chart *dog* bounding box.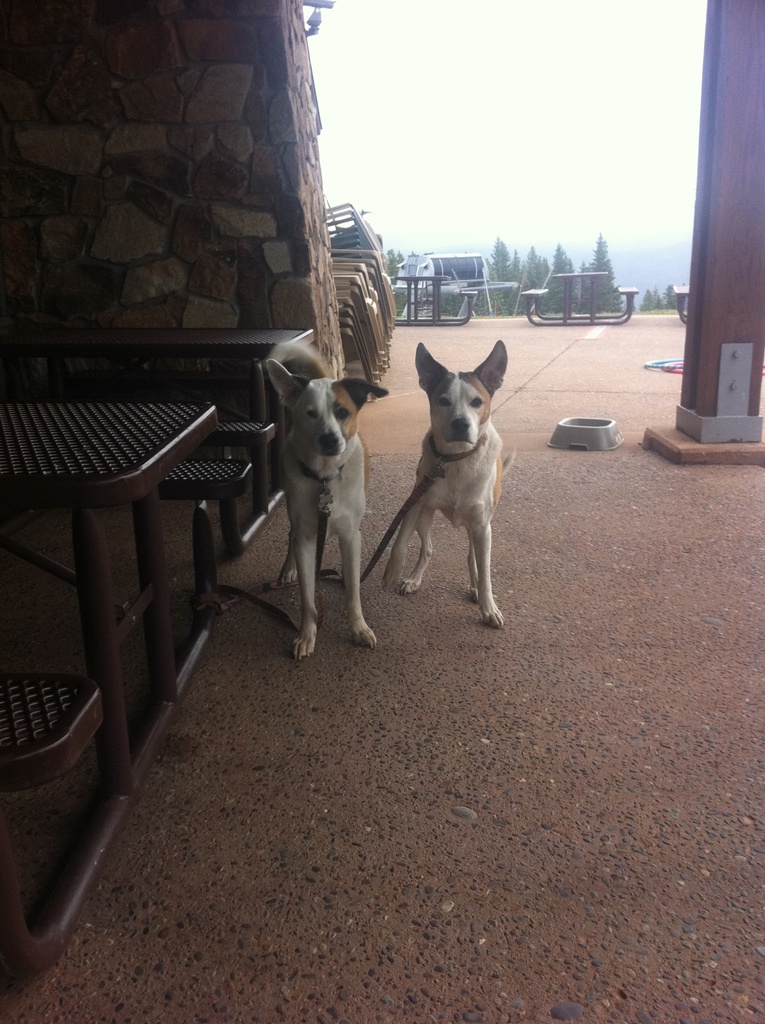
Charted: [left=381, top=342, right=511, bottom=629].
